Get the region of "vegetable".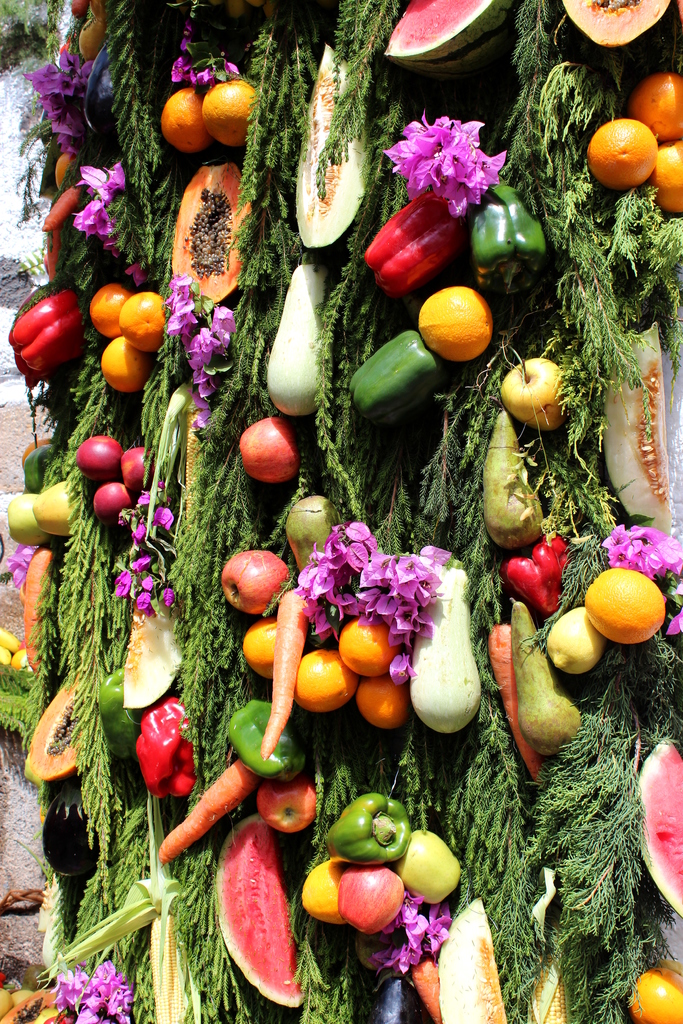
box(327, 804, 424, 881).
